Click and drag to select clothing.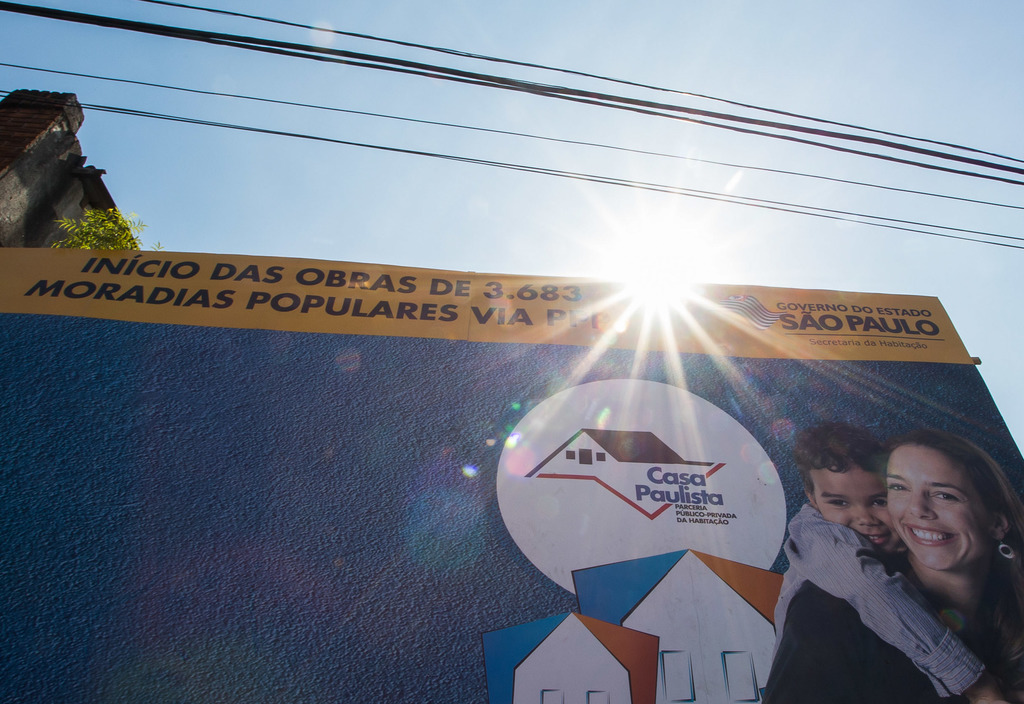
Selection: (776,535,1023,703).
